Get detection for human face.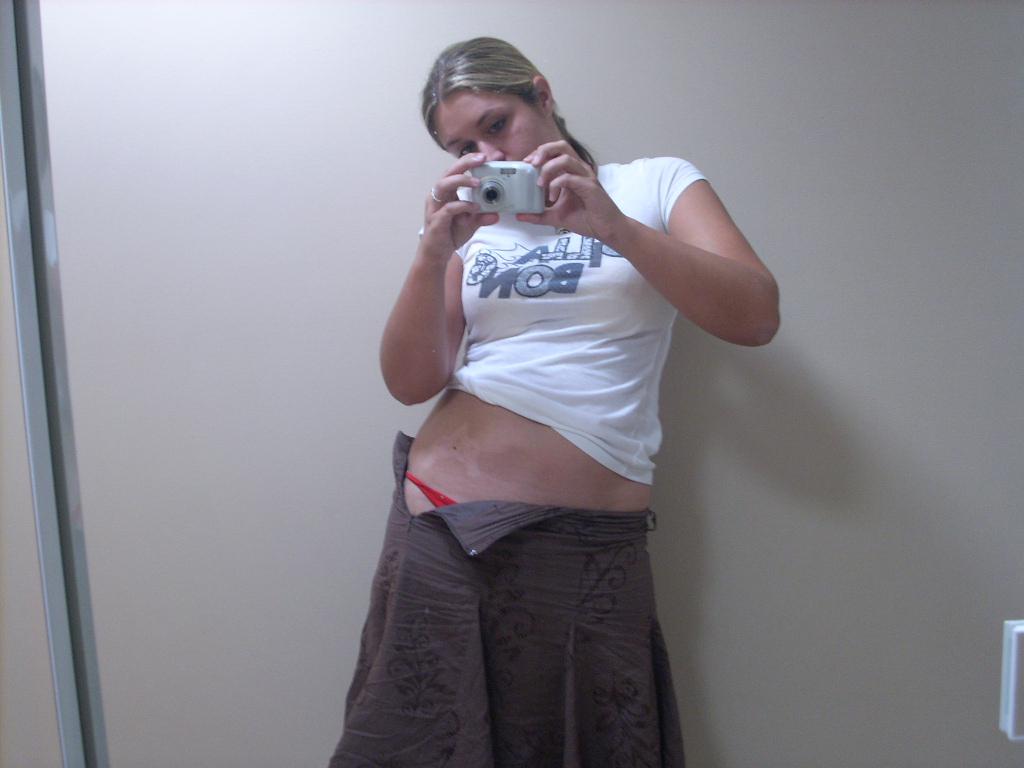
Detection: {"left": 431, "top": 87, "right": 562, "bottom": 162}.
